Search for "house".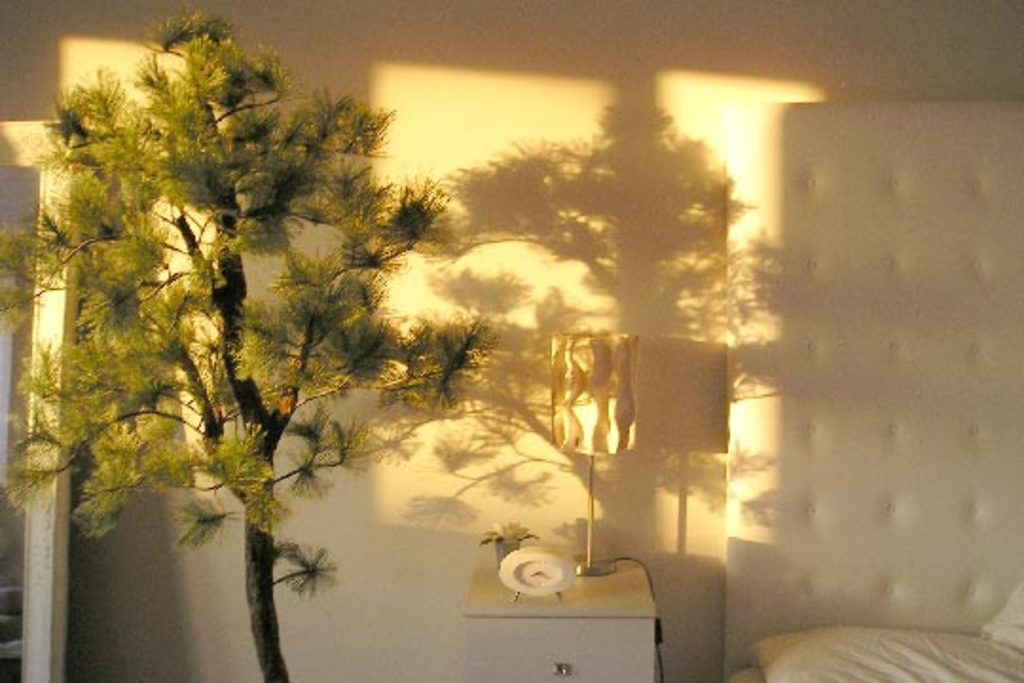
Found at left=0, top=0, right=1022, bottom=681.
